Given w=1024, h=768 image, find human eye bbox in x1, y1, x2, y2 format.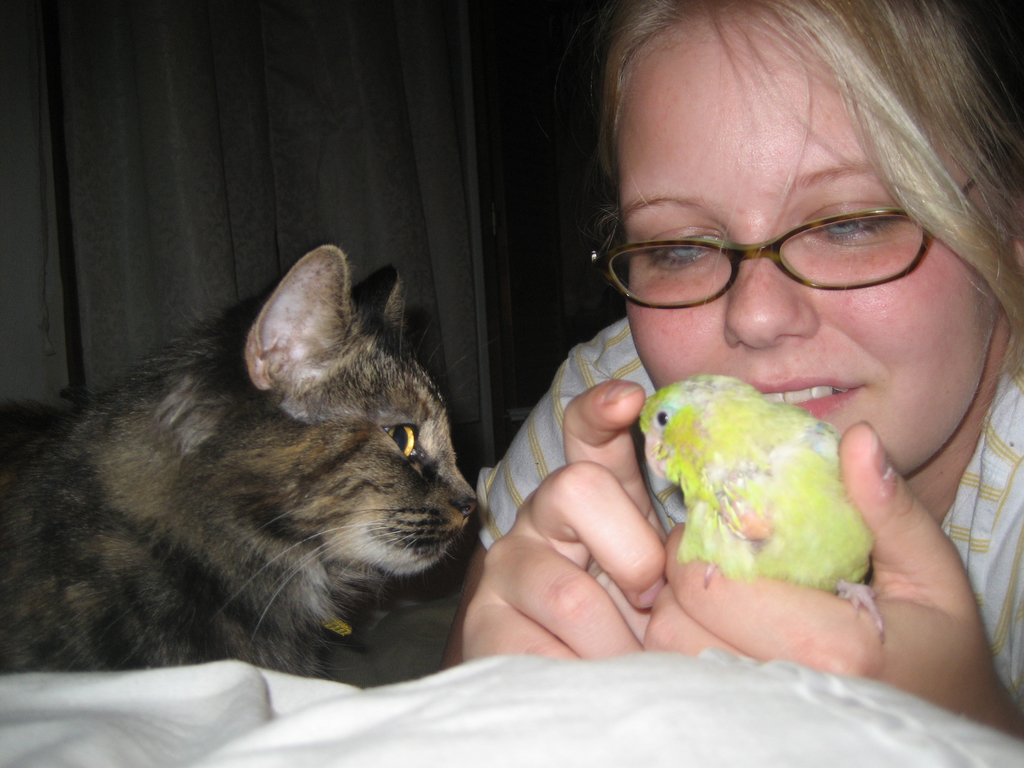
794, 197, 925, 261.
